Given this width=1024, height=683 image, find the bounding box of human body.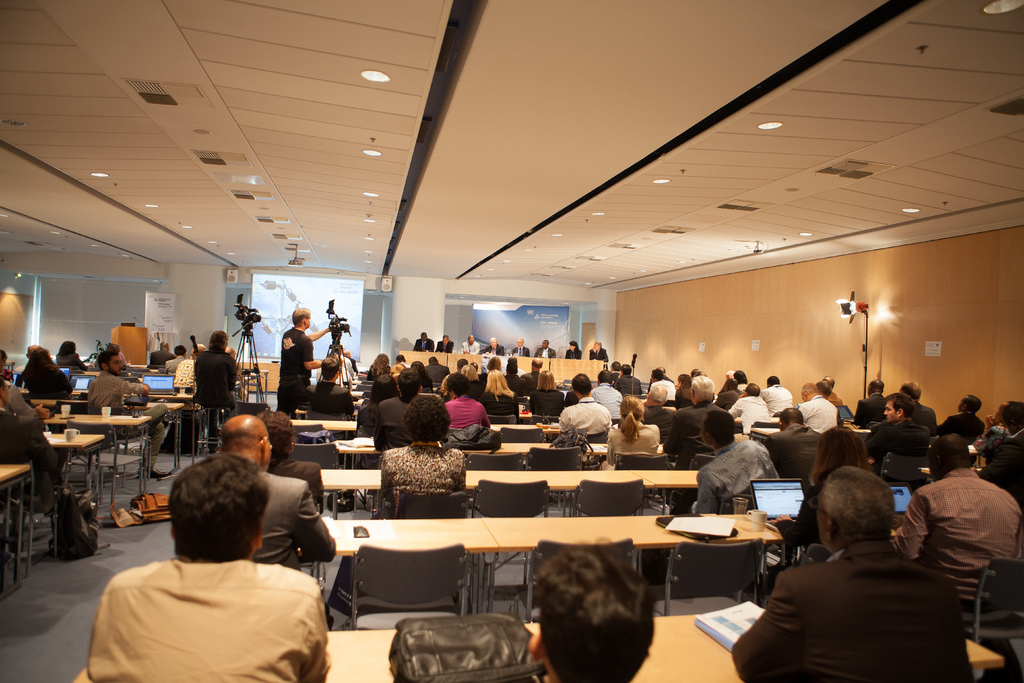
box=[301, 375, 351, 419].
